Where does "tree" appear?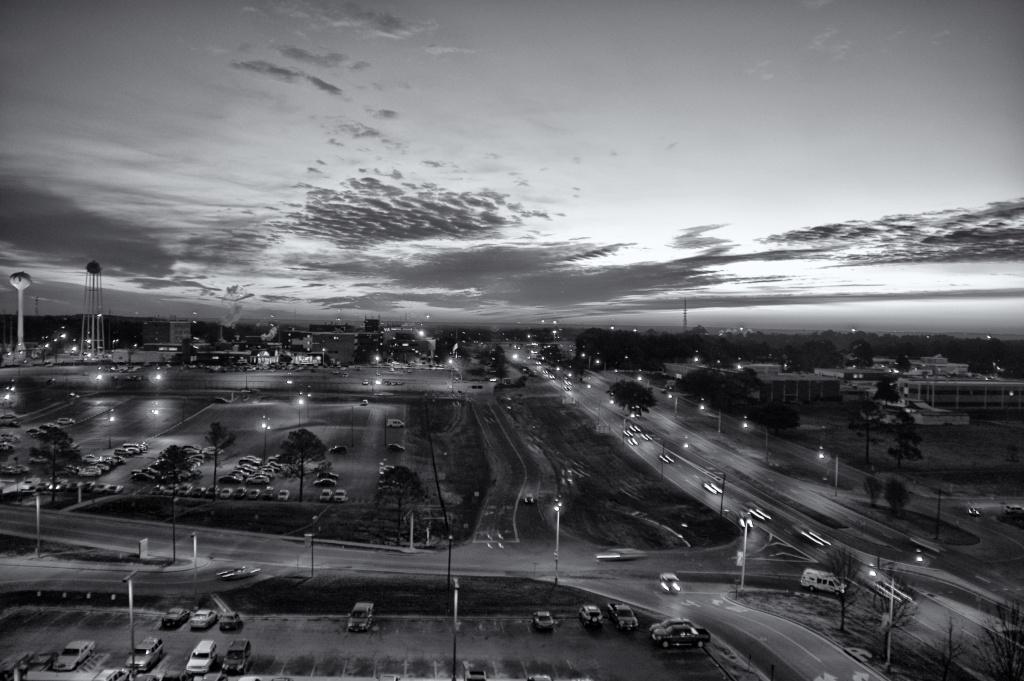
Appears at crop(156, 438, 201, 563).
